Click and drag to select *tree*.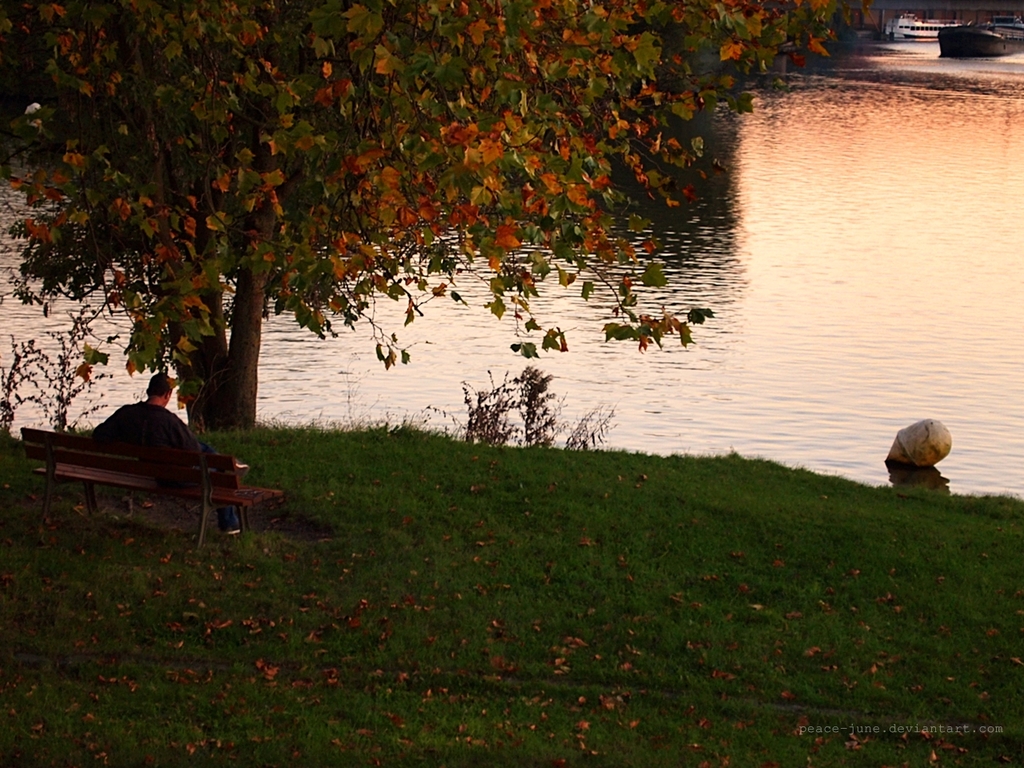
Selection: 32:33:718:399.
